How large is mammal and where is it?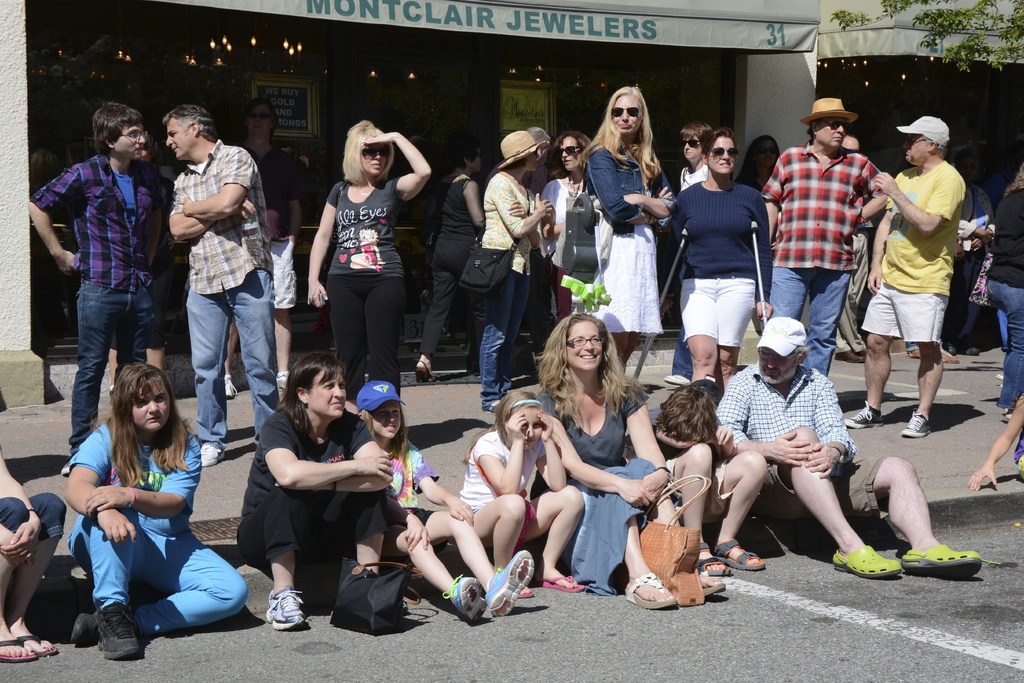
Bounding box: x1=0 y1=379 x2=70 y2=667.
